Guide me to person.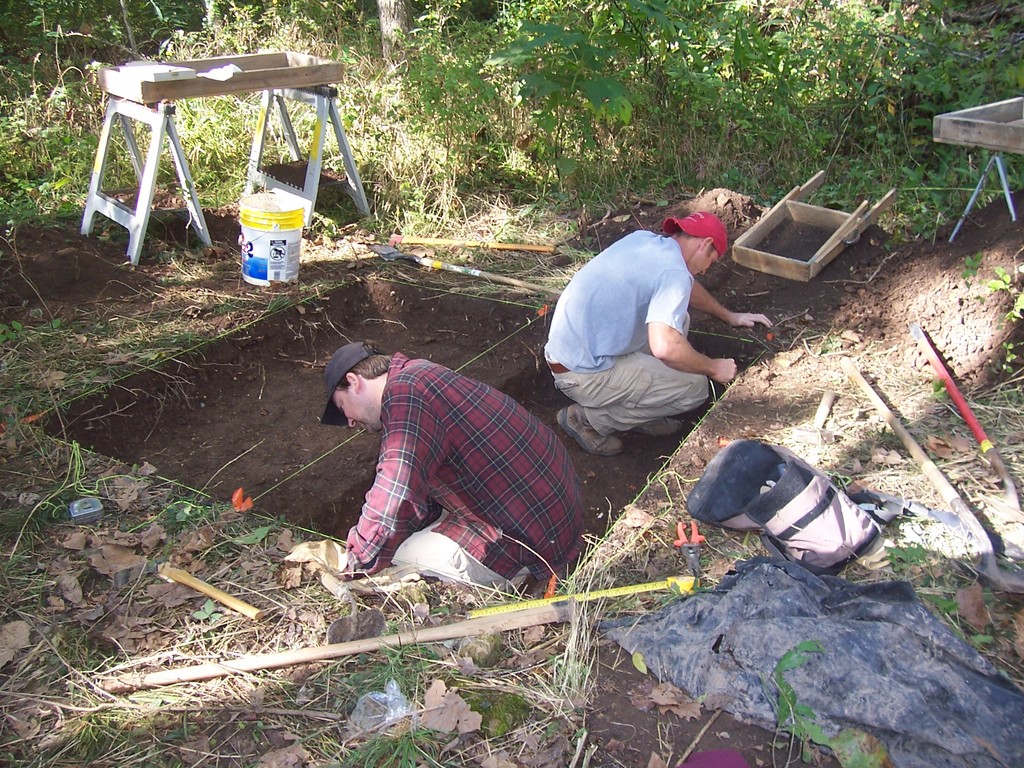
Guidance: (316,301,564,595).
